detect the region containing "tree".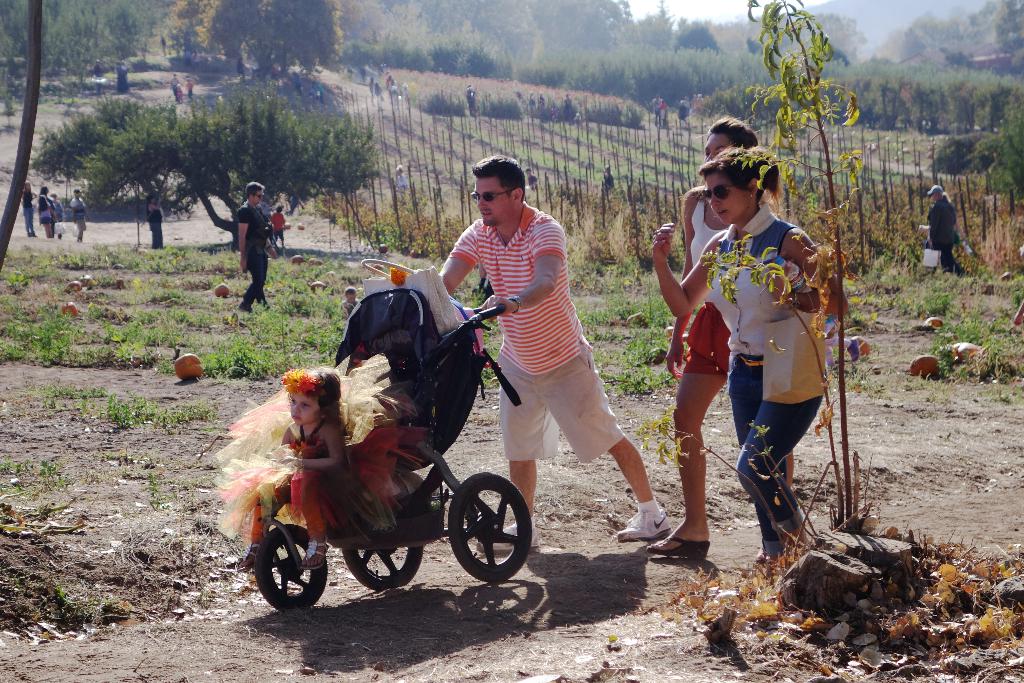
206 0 349 73.
